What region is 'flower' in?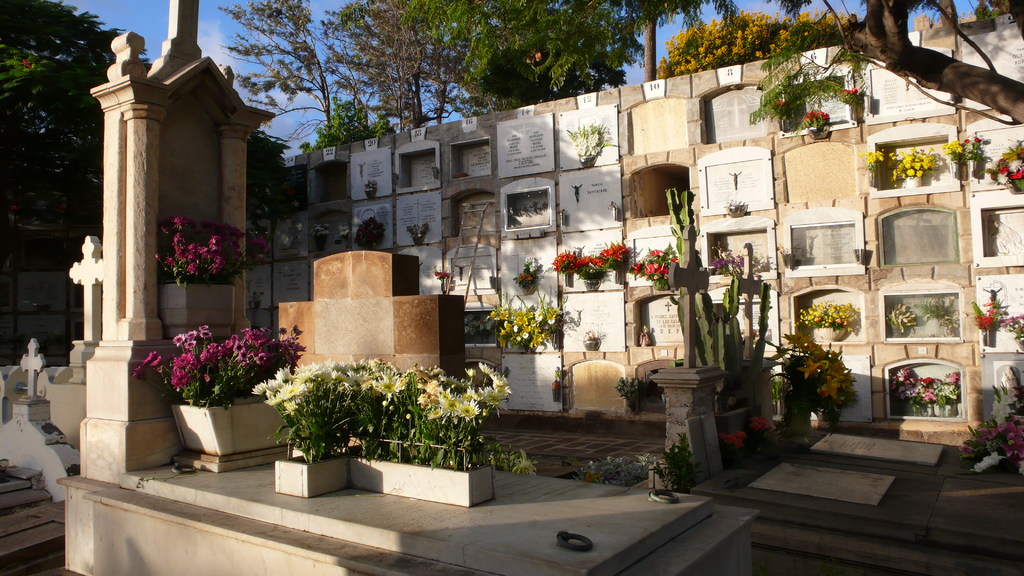
bbox(24, 58, 32, 68).
